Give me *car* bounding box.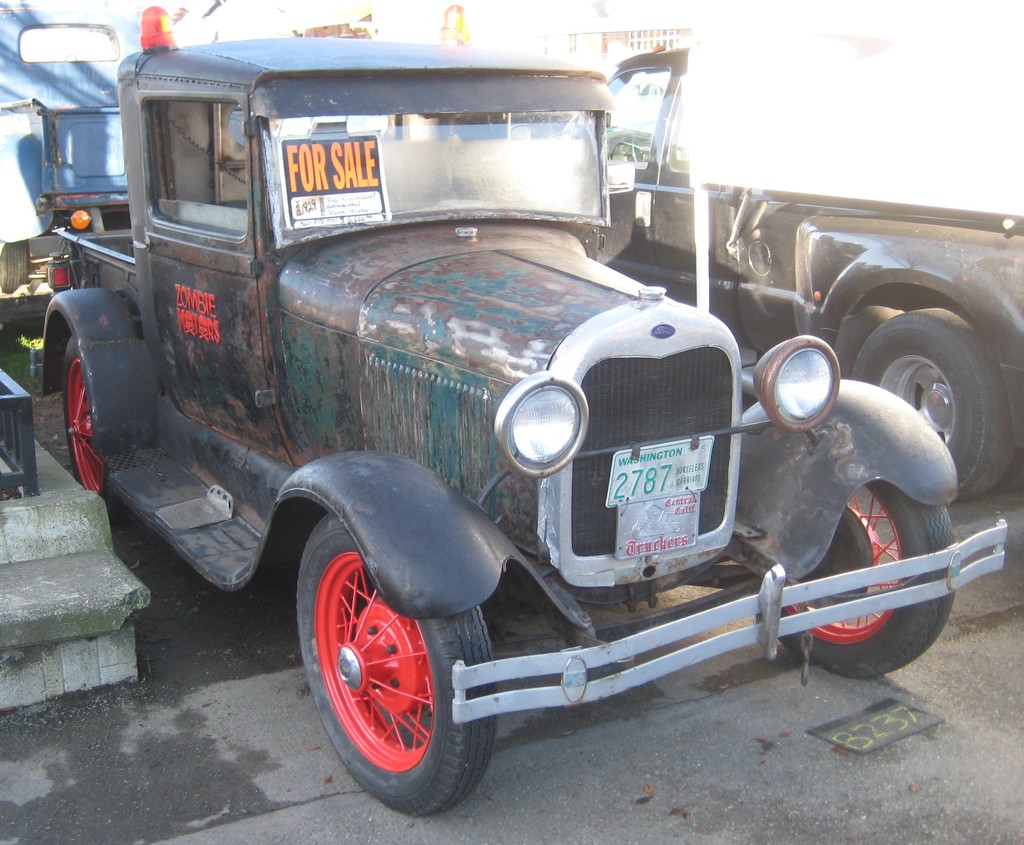
Rect(28, 10, 1016, 826).
